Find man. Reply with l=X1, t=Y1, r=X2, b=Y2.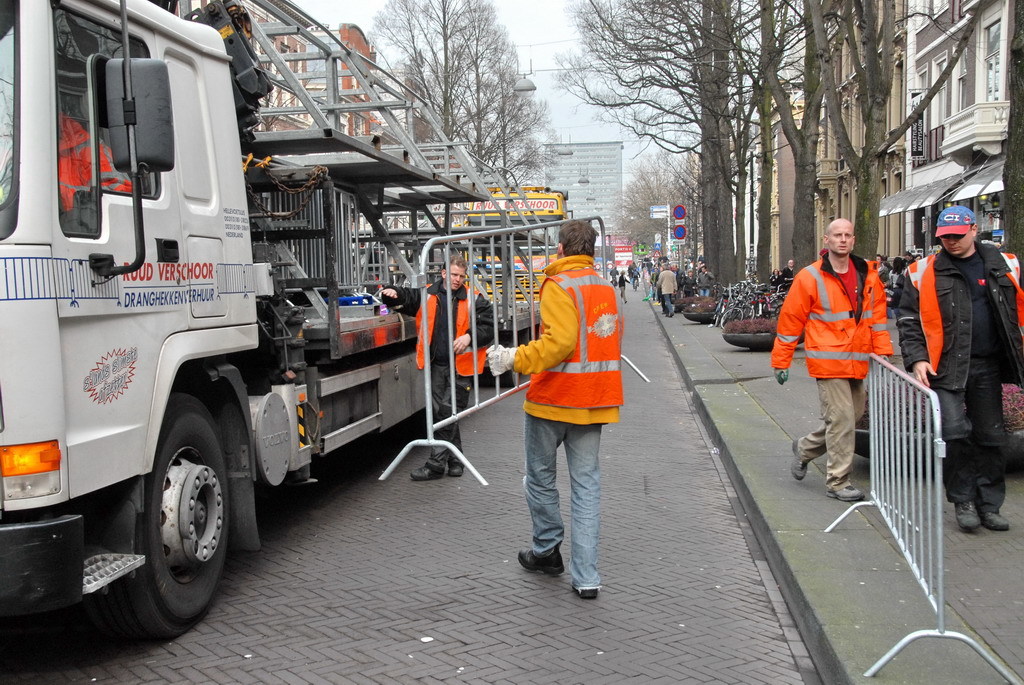
l=474, t=213, r=633, b=603.
